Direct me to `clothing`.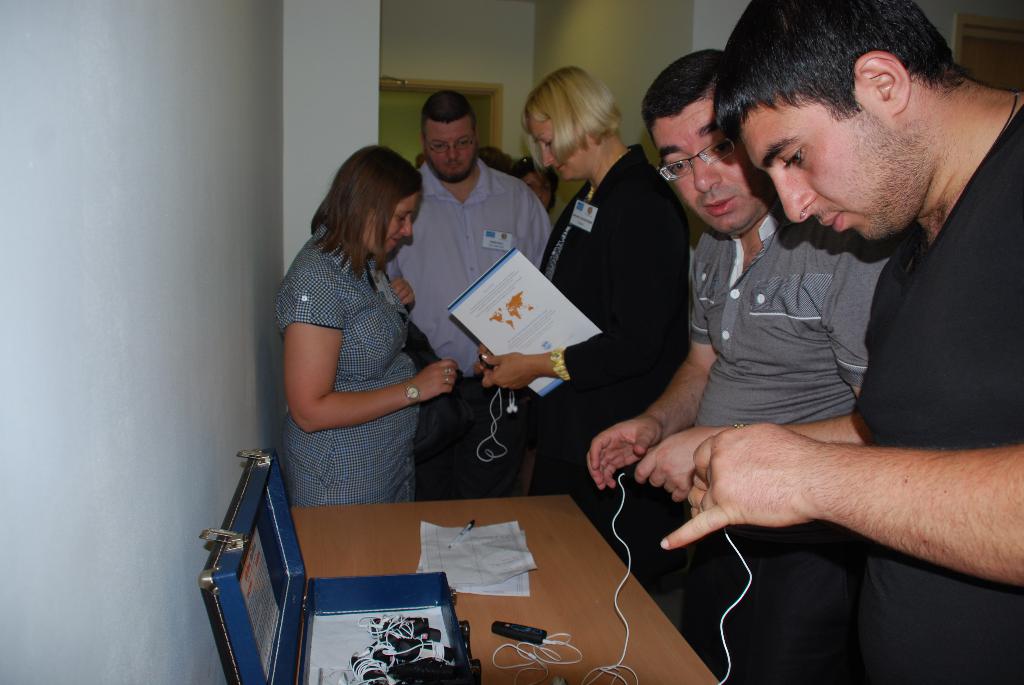
Direction: 541/141/691/589.
